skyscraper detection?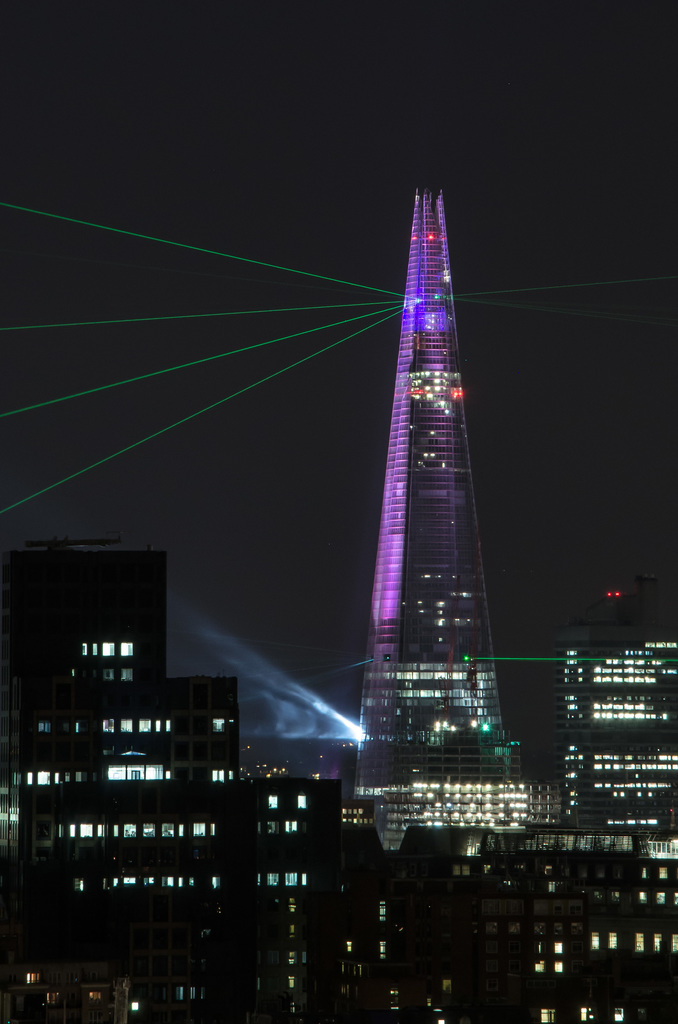
[543,574,677,851]
